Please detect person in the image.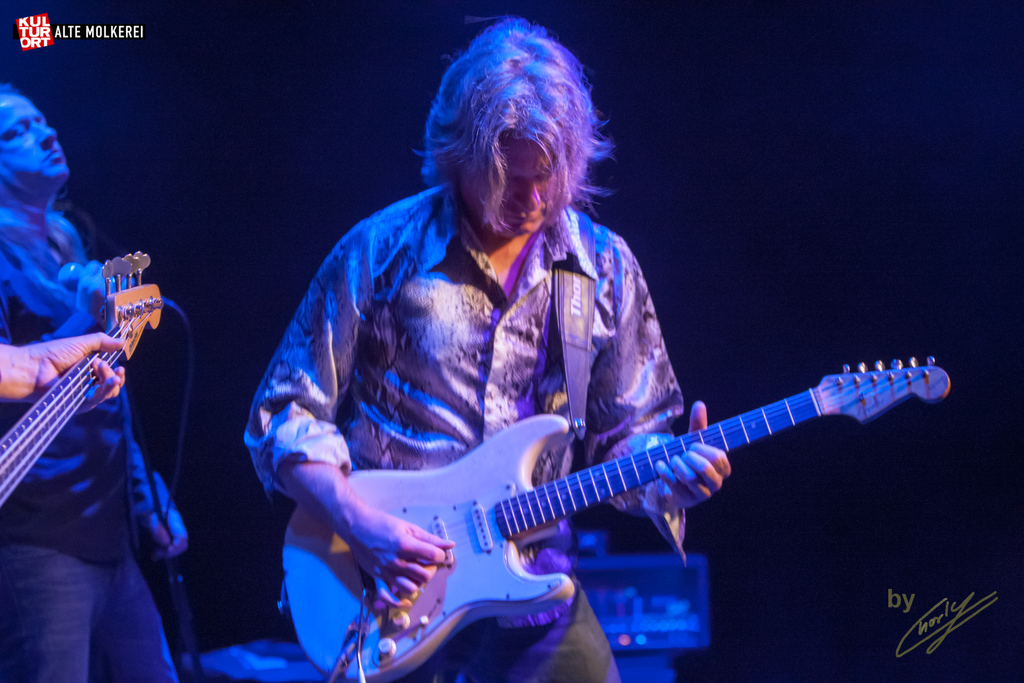
pyautogui.locateOnScreen(0, 84, 194, 682).
